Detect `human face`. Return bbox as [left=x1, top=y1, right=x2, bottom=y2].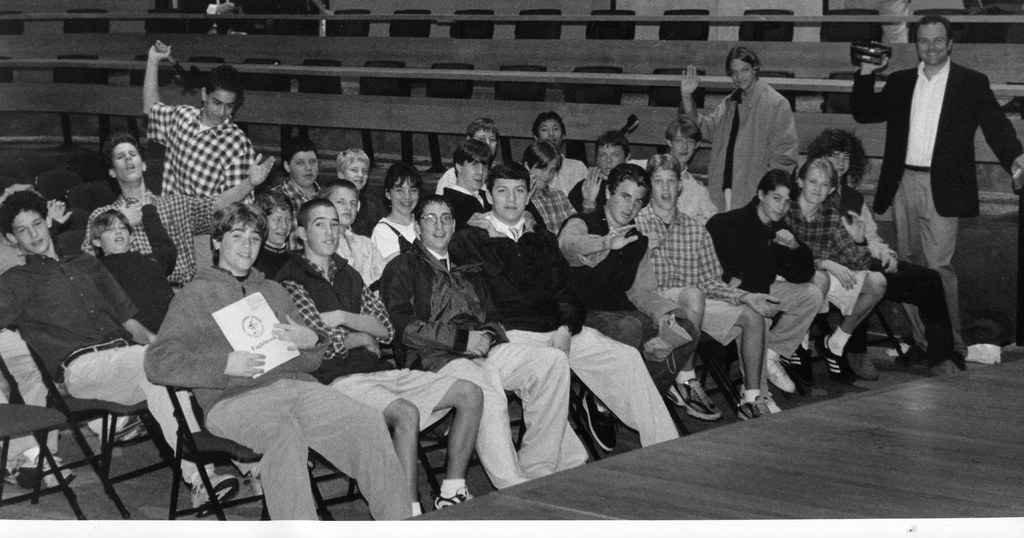
[left=207, top=90, right=237, bottom=124].
